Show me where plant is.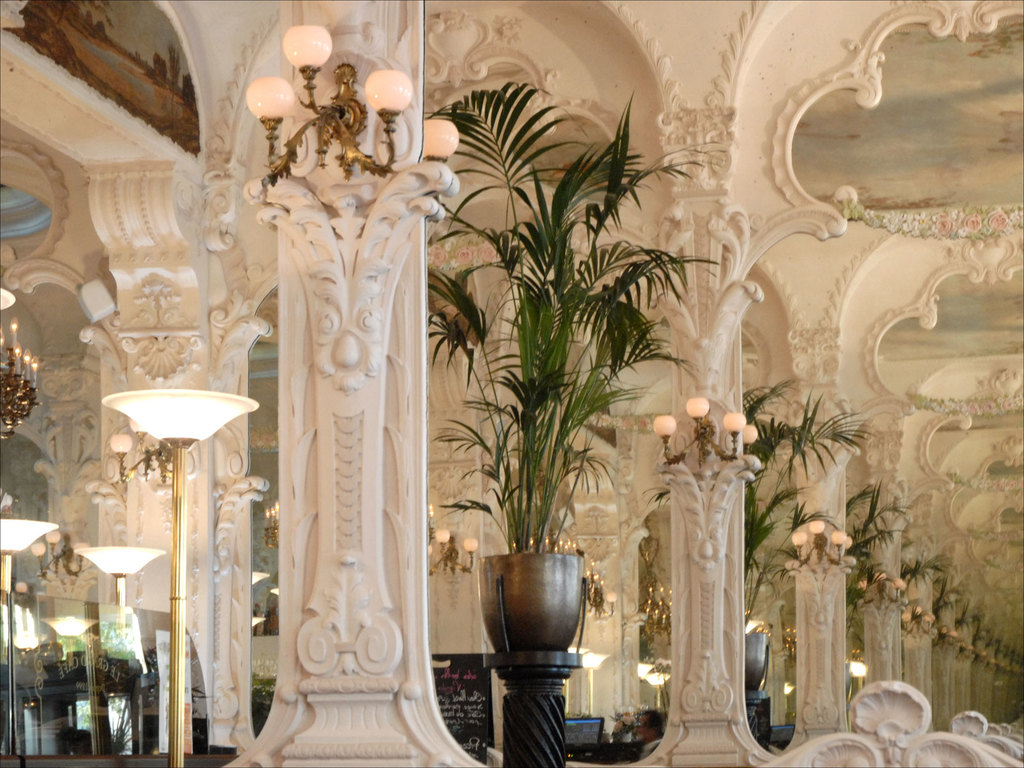
plant is at crop(973, 627, 980, 651).
